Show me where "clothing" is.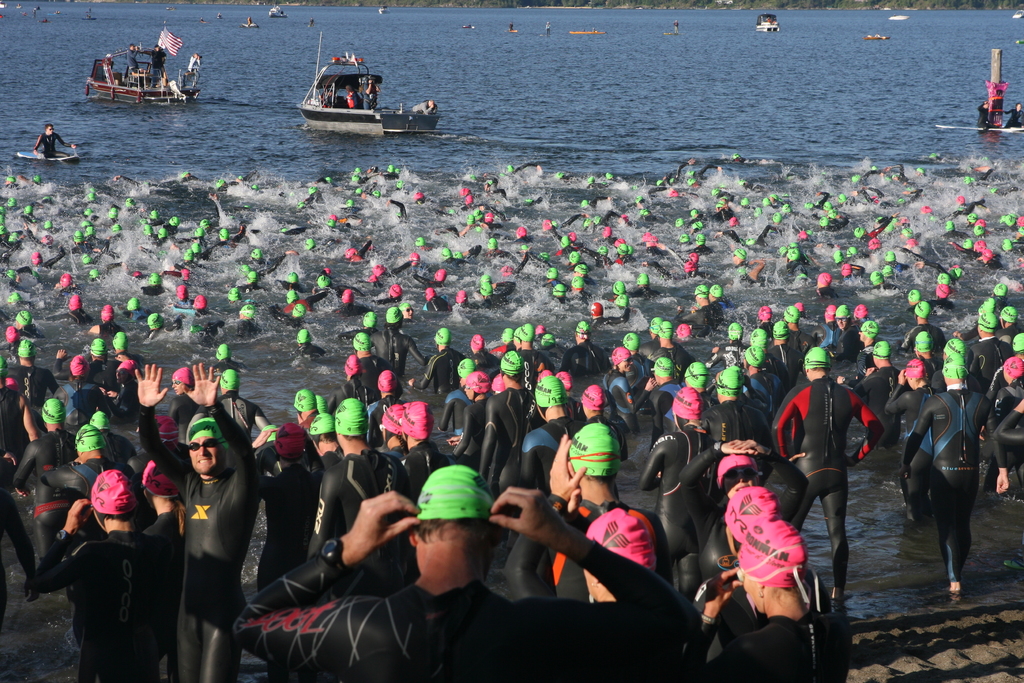
"clothing" is at left=361, top=81, right=376, bottom=106.
